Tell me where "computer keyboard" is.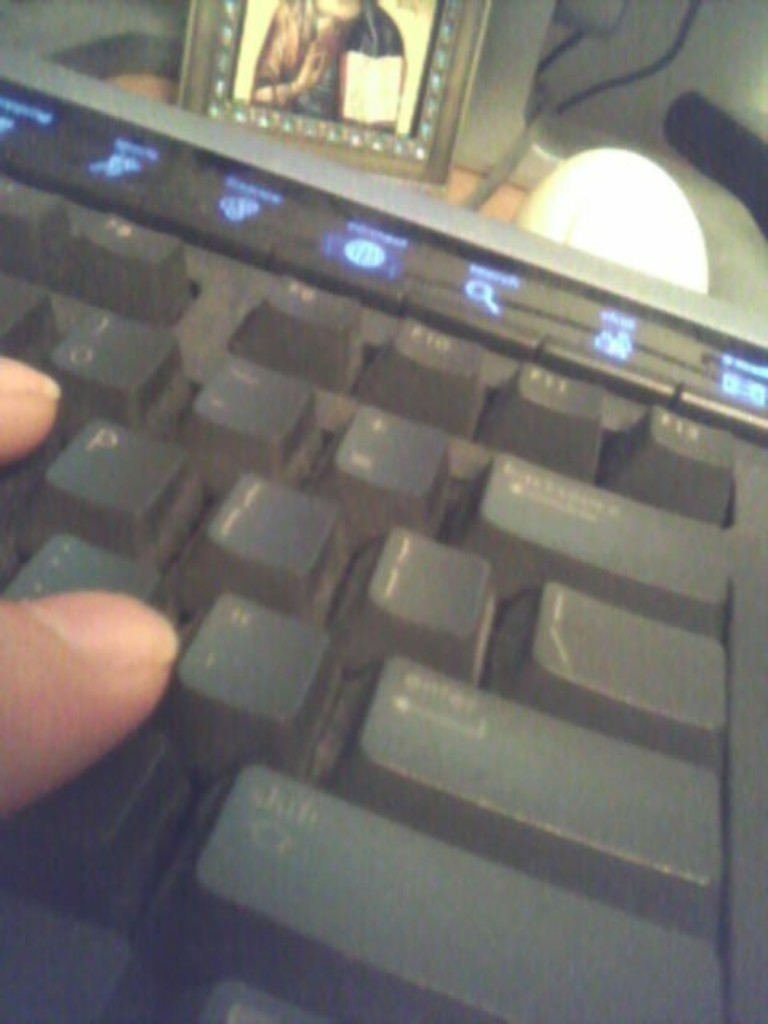
"computer keyboard" is at BBox(0, 40, 766, 1022).
